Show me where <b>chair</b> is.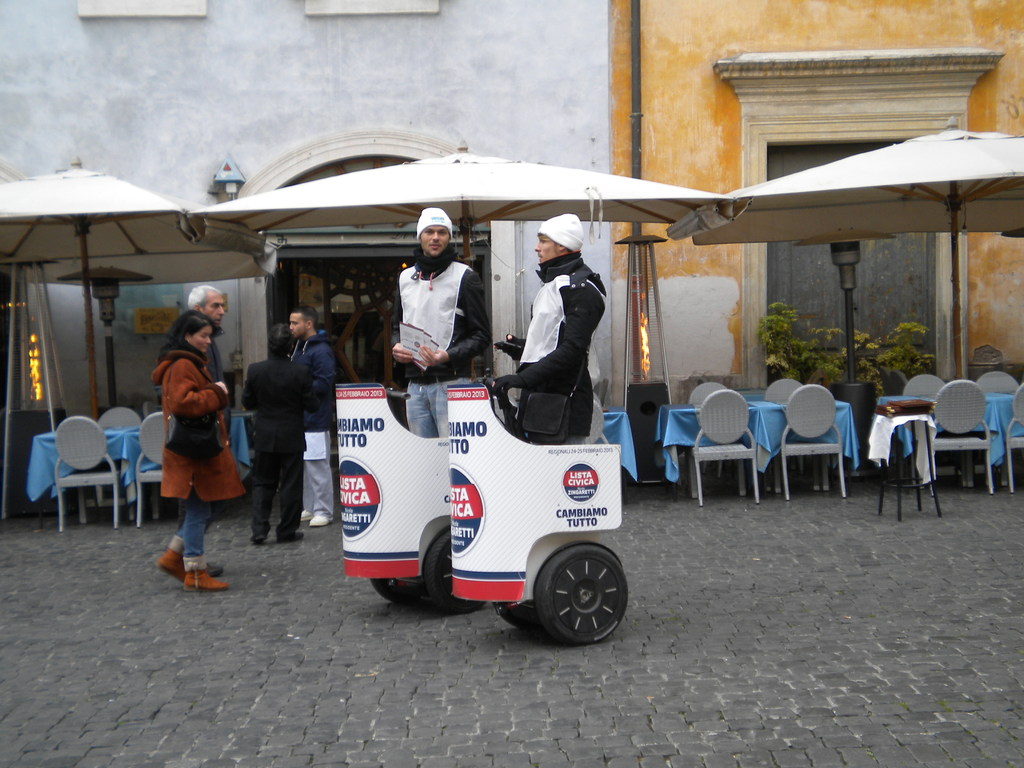
<b>chair</b> is at region(684, 380, 727, 480).
